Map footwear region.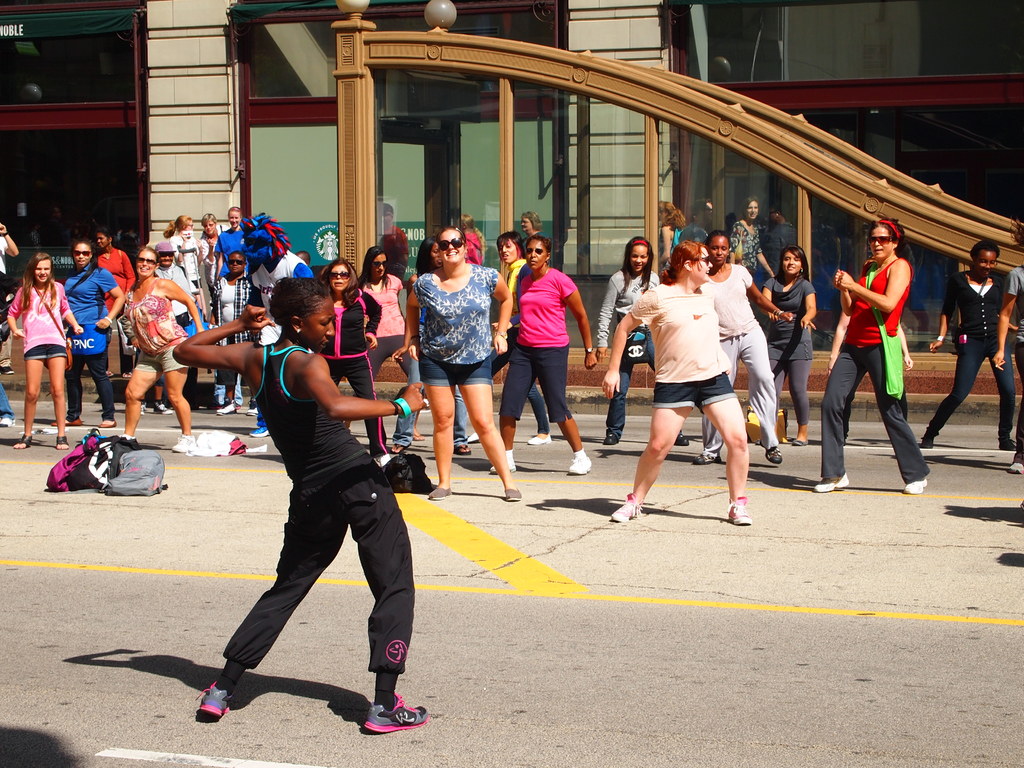
Mapped to crop(525, 434, 553, 444).
